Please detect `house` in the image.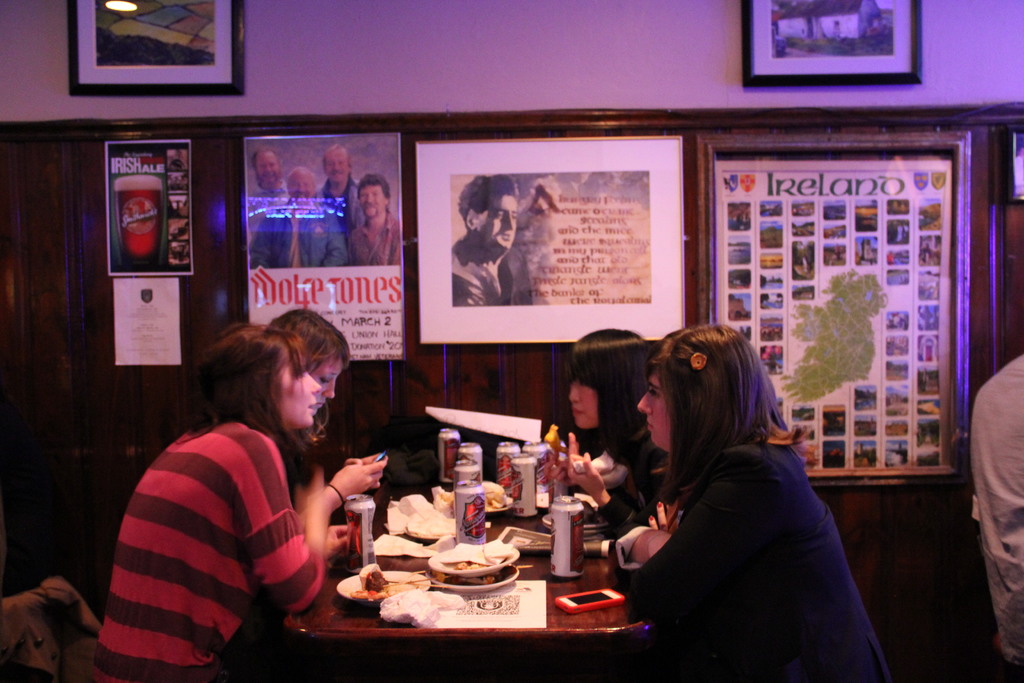
[left=0, top=0, right=1019, bottom=682].
